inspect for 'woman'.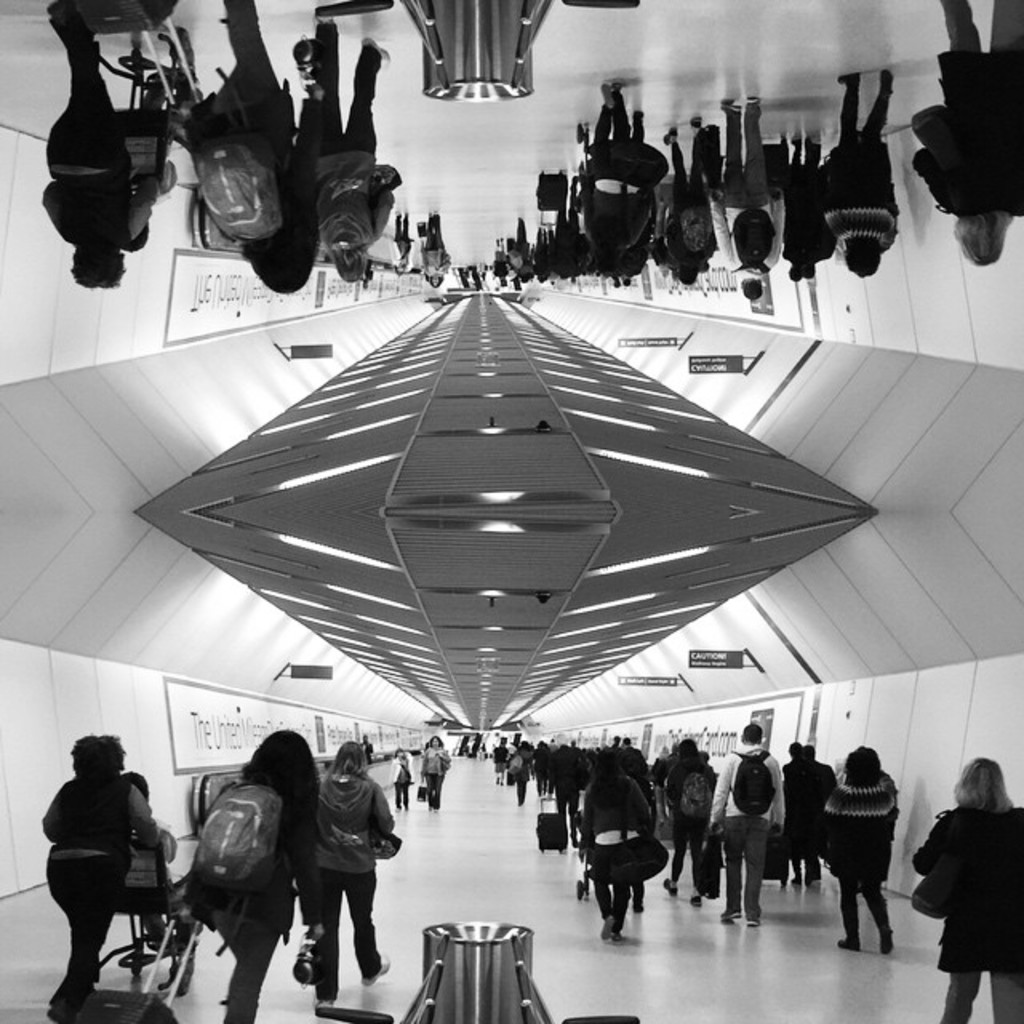
Inspection: x1=914 y1=755 x2=1022 y2=1022.
